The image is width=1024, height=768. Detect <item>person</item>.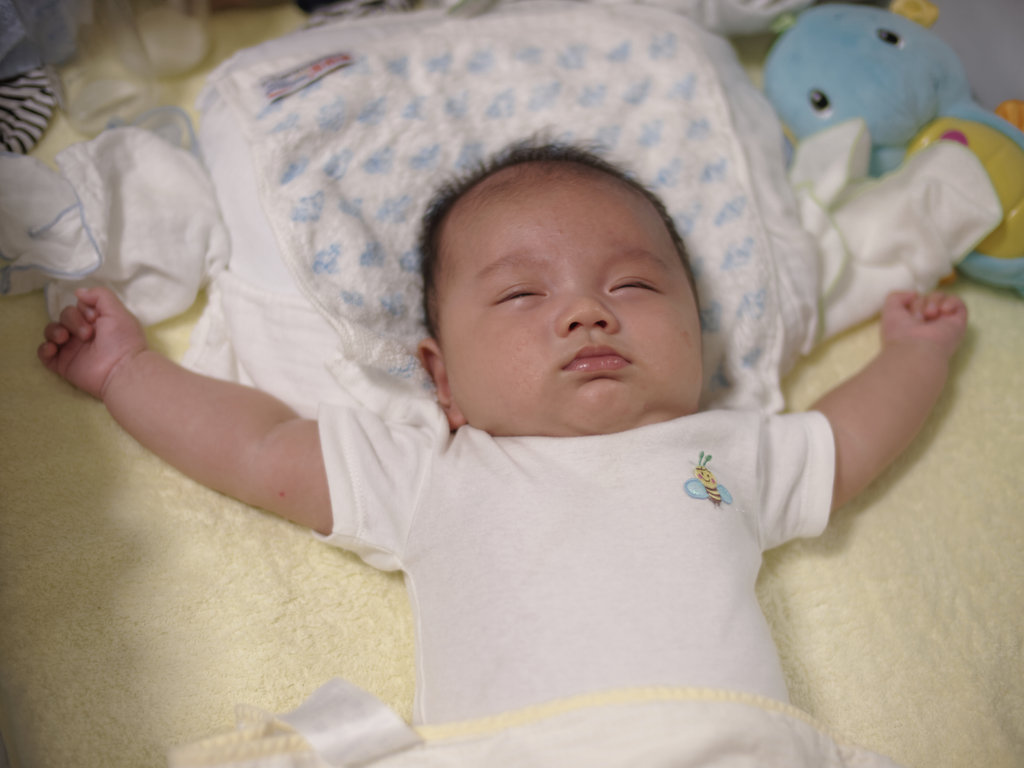
Detection: left=43, top=146, right=974, bottom=719.
